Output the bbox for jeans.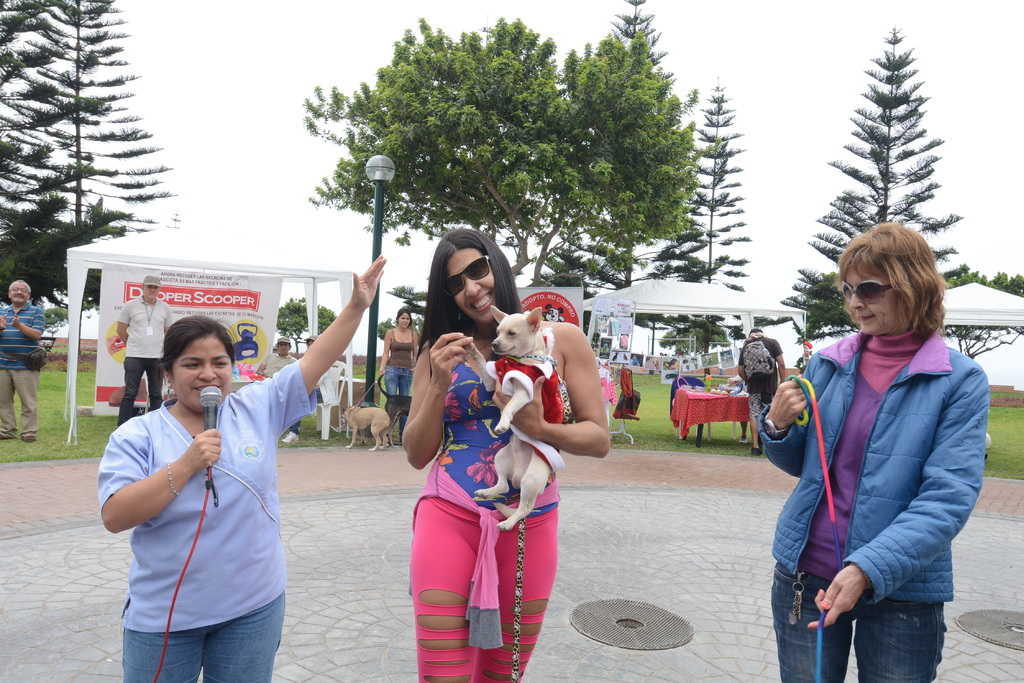
locate(386, 368, 412, 397).
